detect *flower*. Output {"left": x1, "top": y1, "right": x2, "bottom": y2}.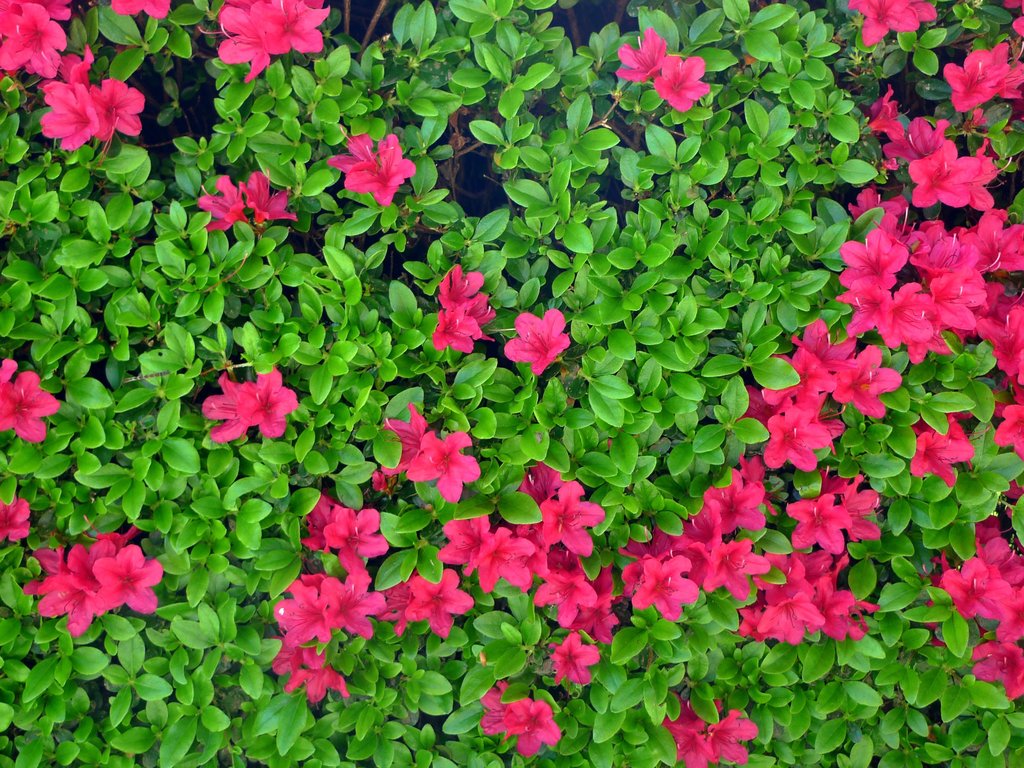
{"left": 551, "top": 631, "right": 607, "bottom": 687}.
